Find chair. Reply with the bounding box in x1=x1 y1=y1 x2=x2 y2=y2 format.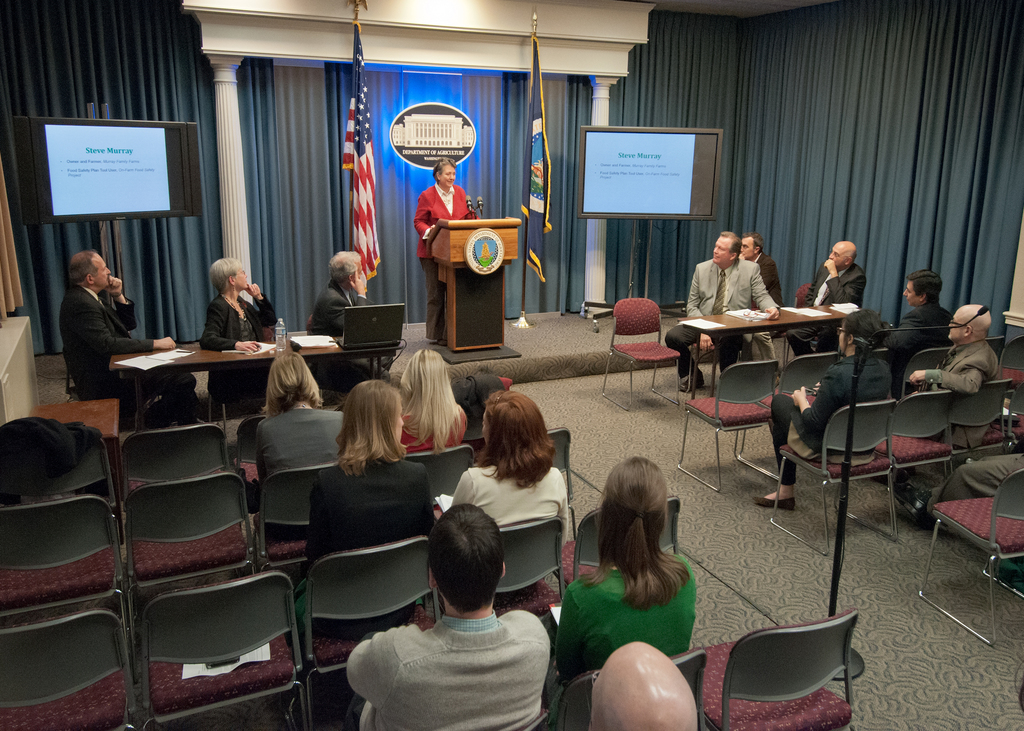
x1=892 y1=377 x2=1012 y2=496.
